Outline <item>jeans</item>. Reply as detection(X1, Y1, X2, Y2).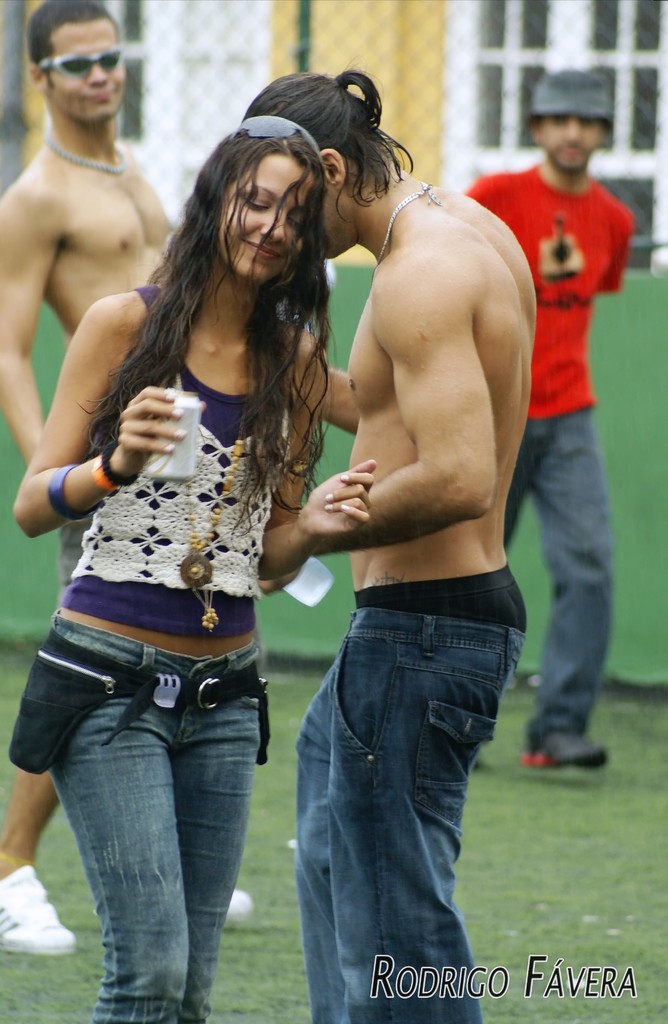
detection(505, 412, 590, 732).
